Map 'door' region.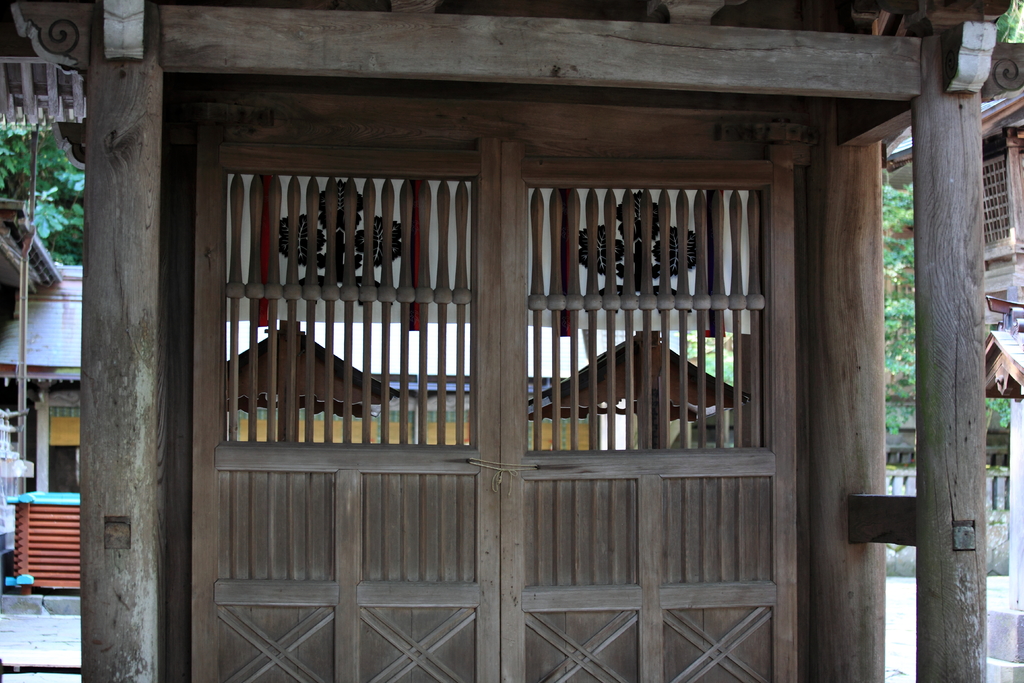
Mapped to 187,97,817,682.
